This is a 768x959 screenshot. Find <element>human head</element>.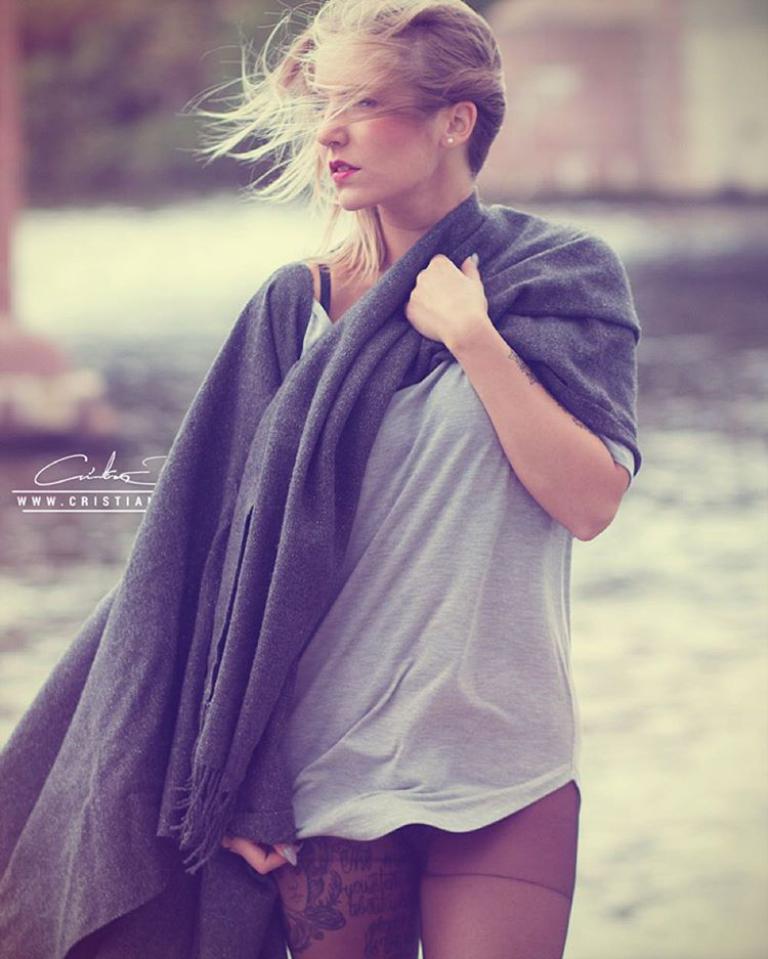
Bounding box: [324,7,499,223].
